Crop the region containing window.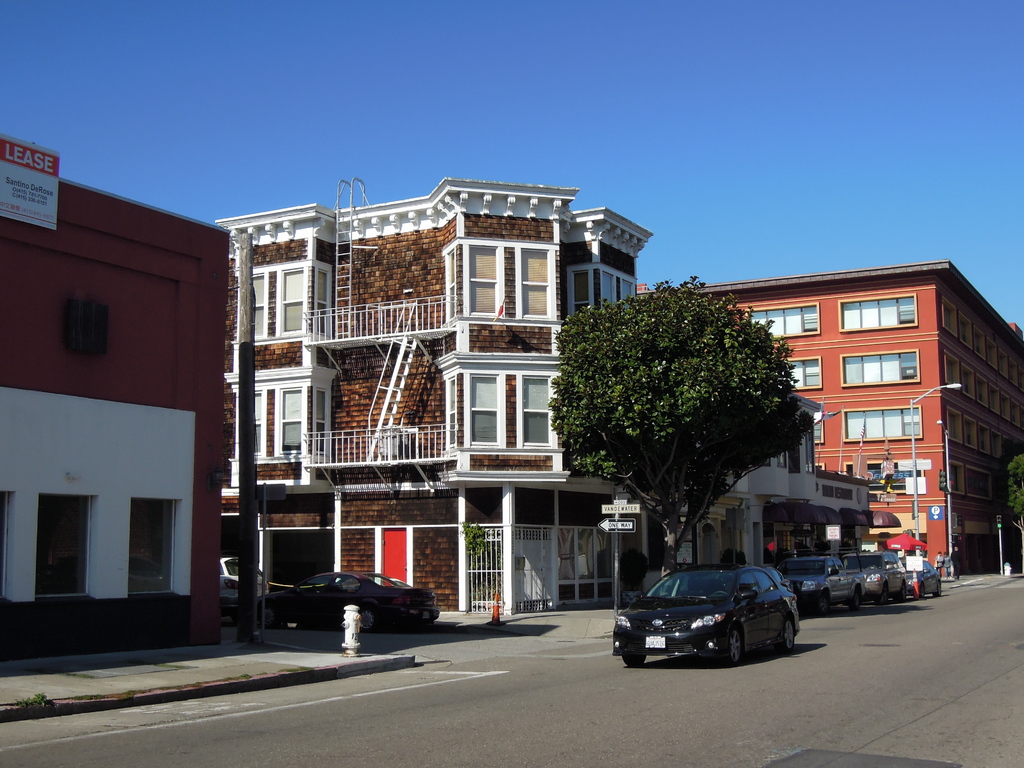
Crop region: (x1=230, y1=358, x2=335, y2=467).
